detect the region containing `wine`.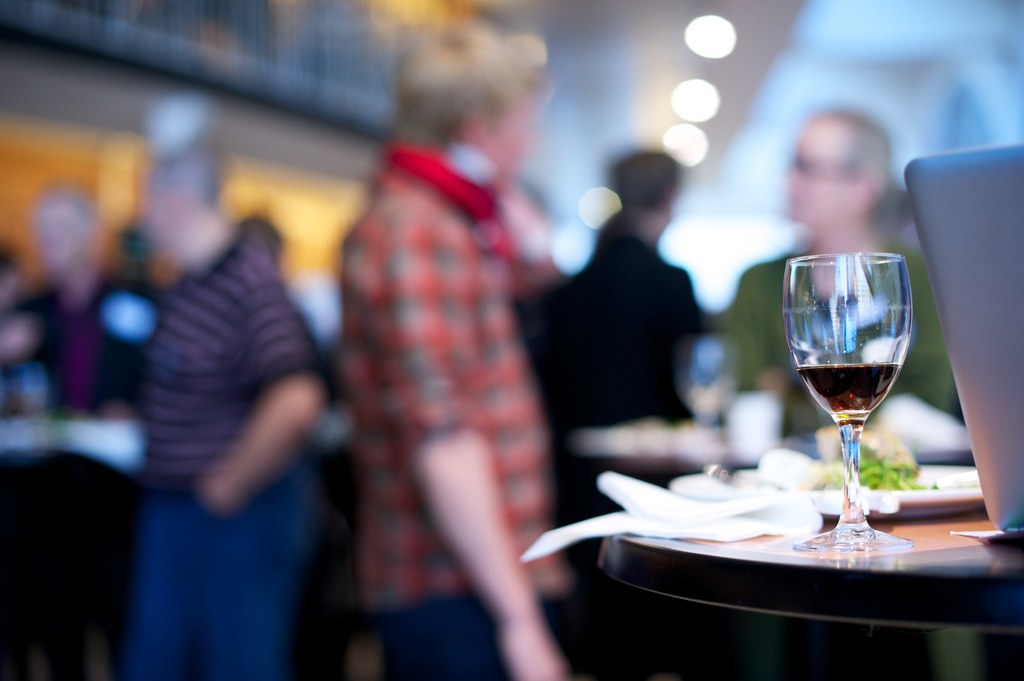
(784,237,929,552).
